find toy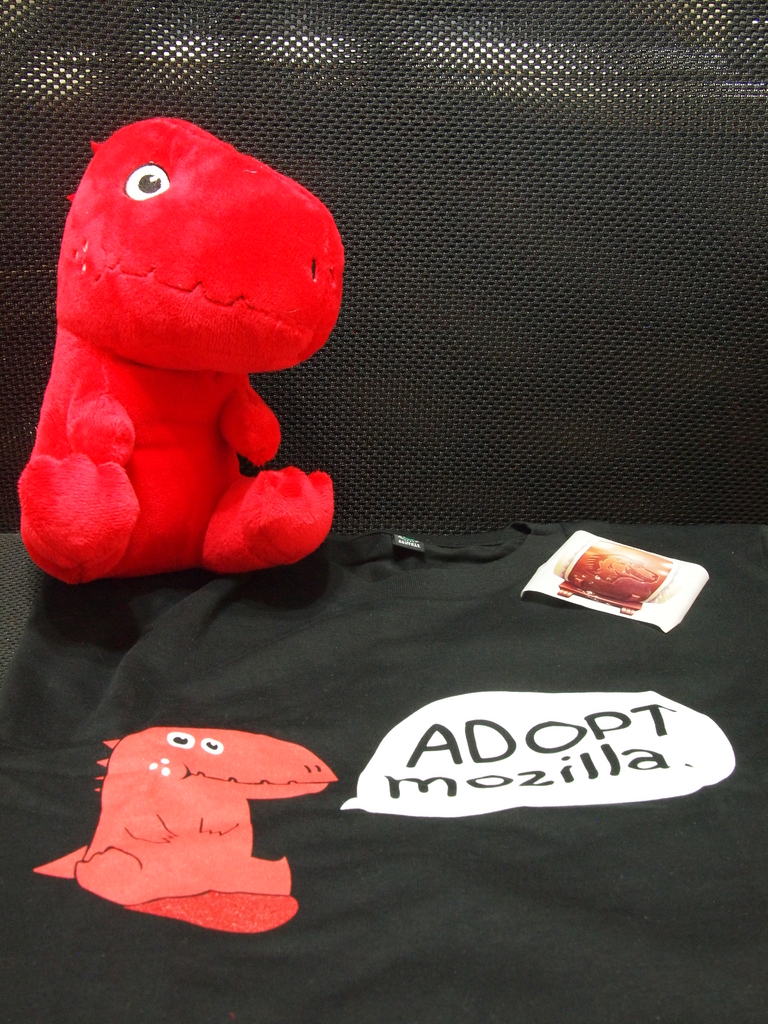
bbox=[0, 106, 356, 644]
